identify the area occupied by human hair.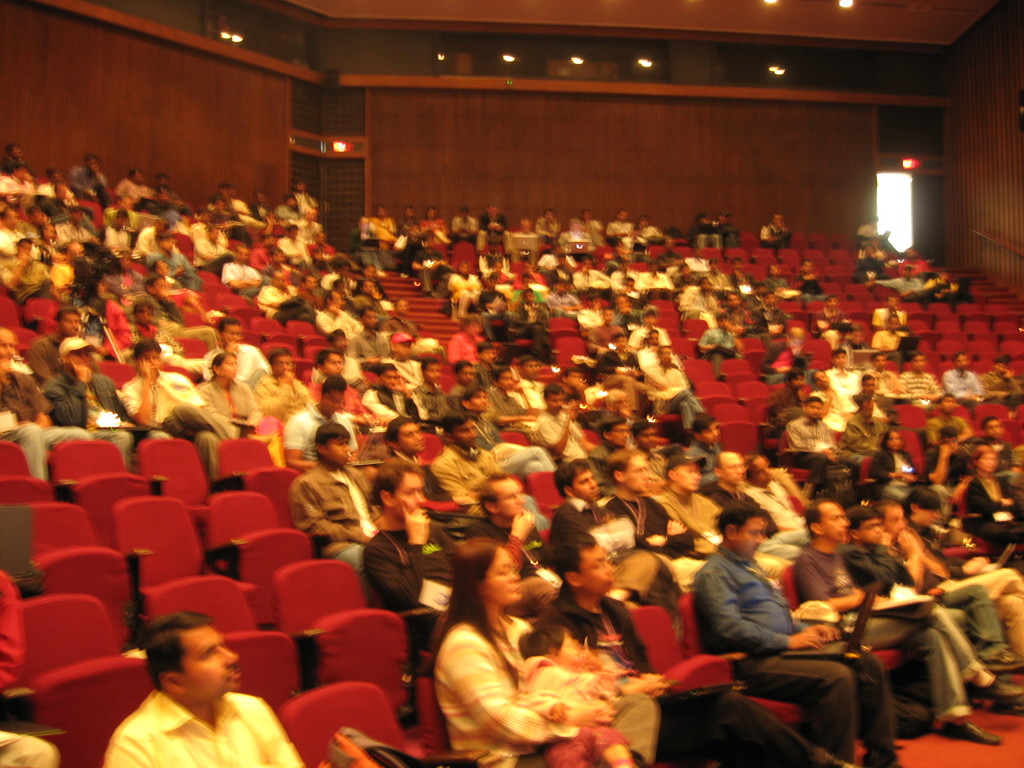
Area: [x1=380, y1=414, x2=412, y2=444].
